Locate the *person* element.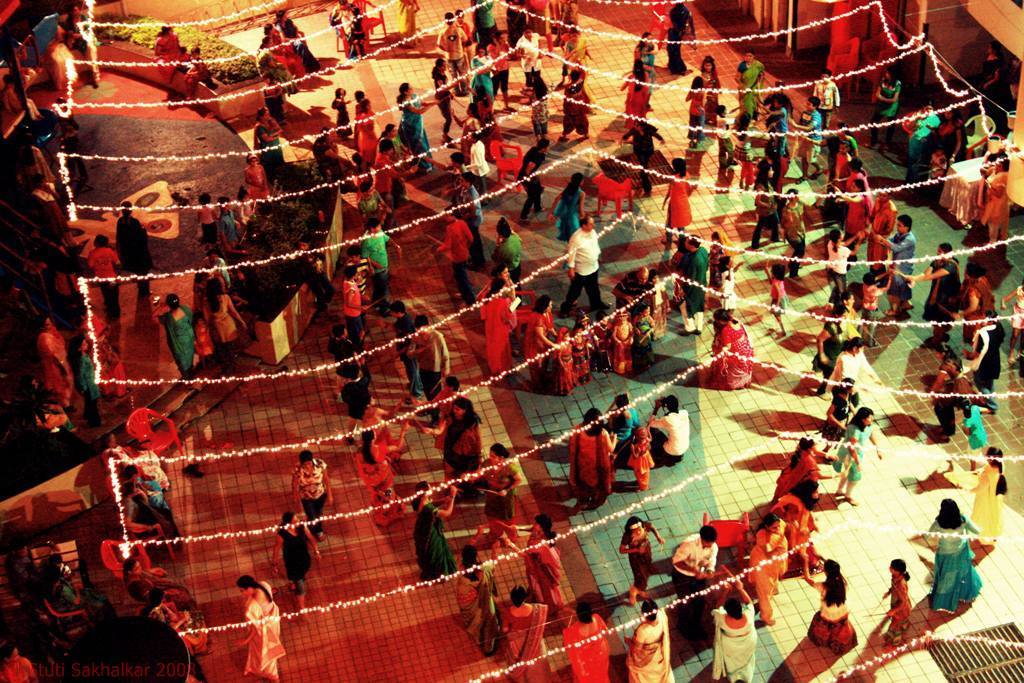
Element bbox: crop(350, 416, 407, 513).
